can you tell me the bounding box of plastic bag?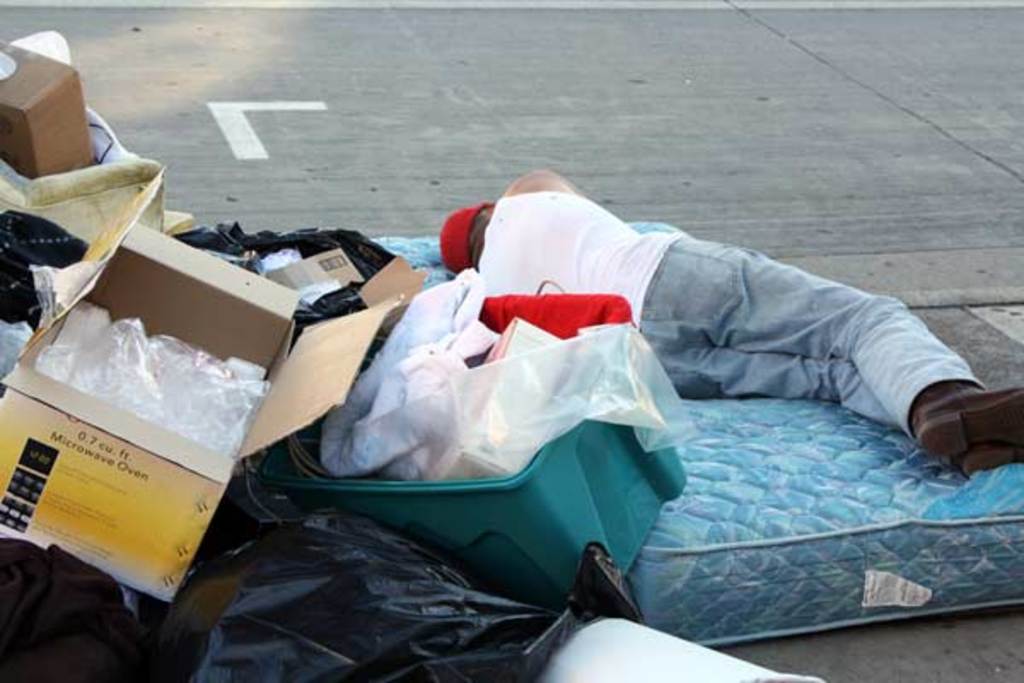
<region>157, 212, 430, 335</region>.
